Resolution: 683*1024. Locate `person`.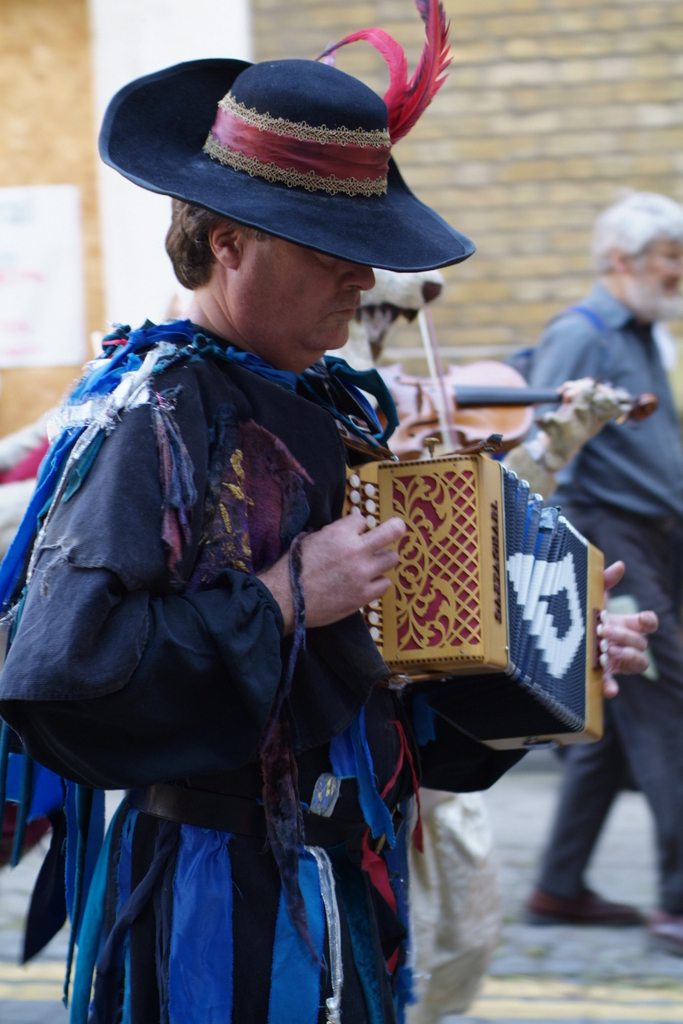
pyautogui.locateOnScreen(0, 0, 656, 1023).
